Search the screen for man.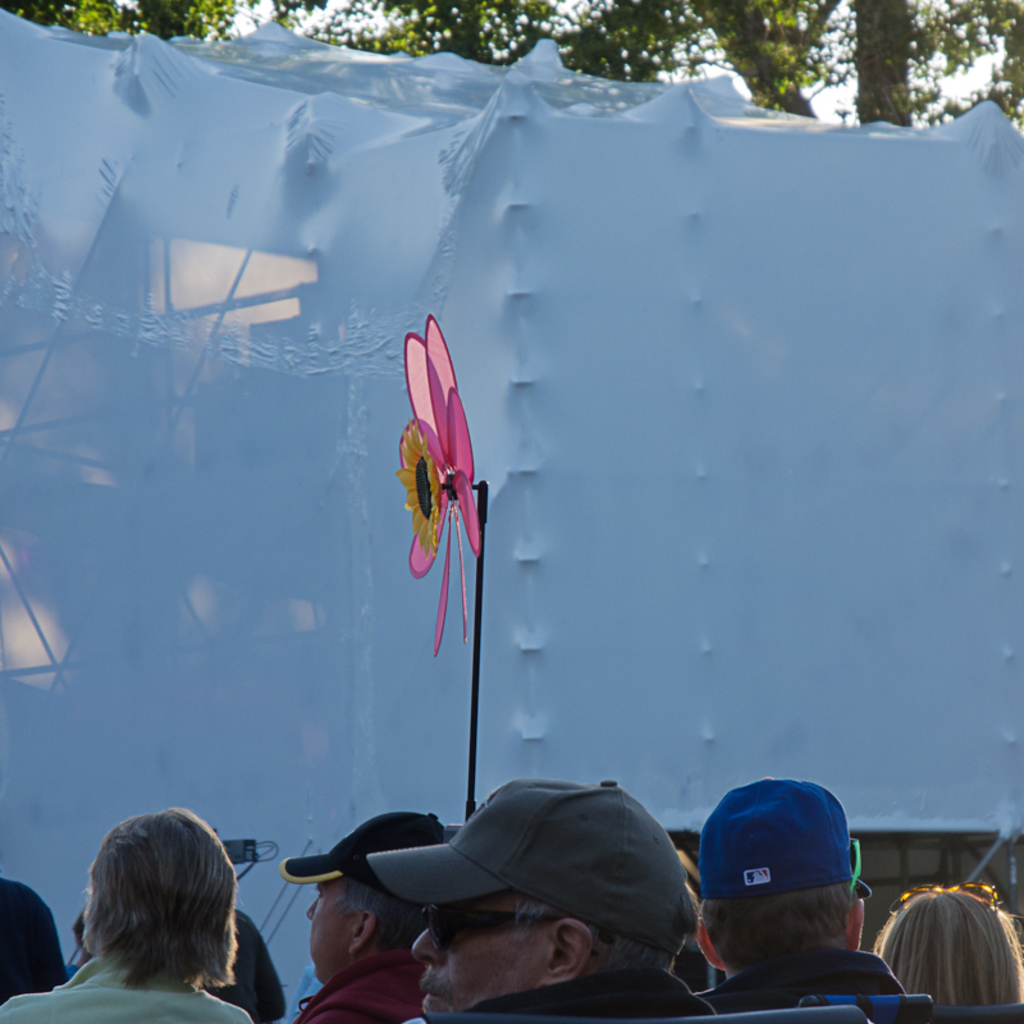
Found at x1=271 y1=809 x2=428 y2=1023.
